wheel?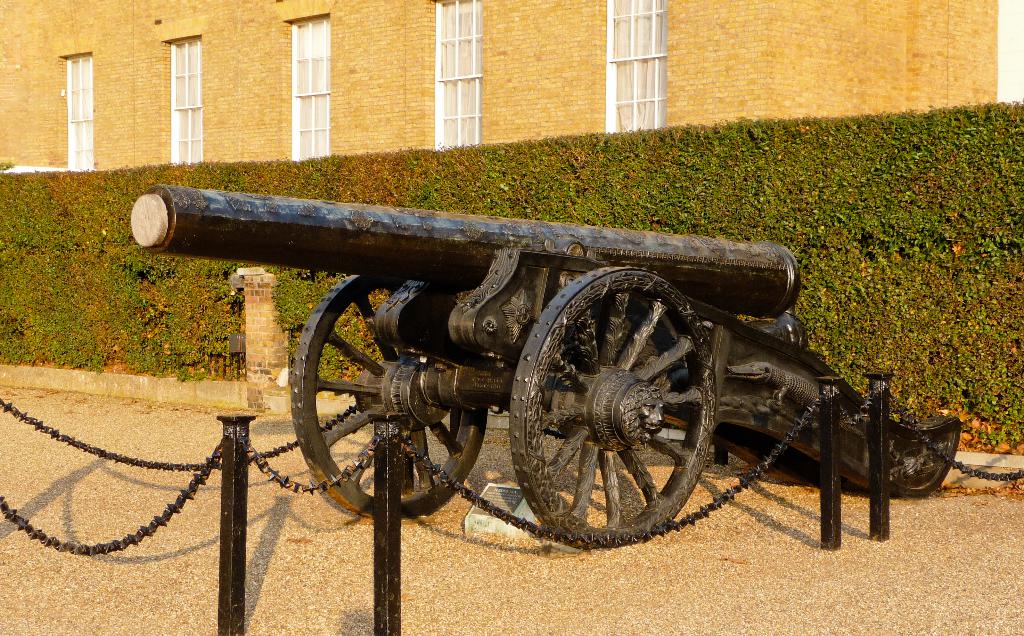
(285,276,483,518)
